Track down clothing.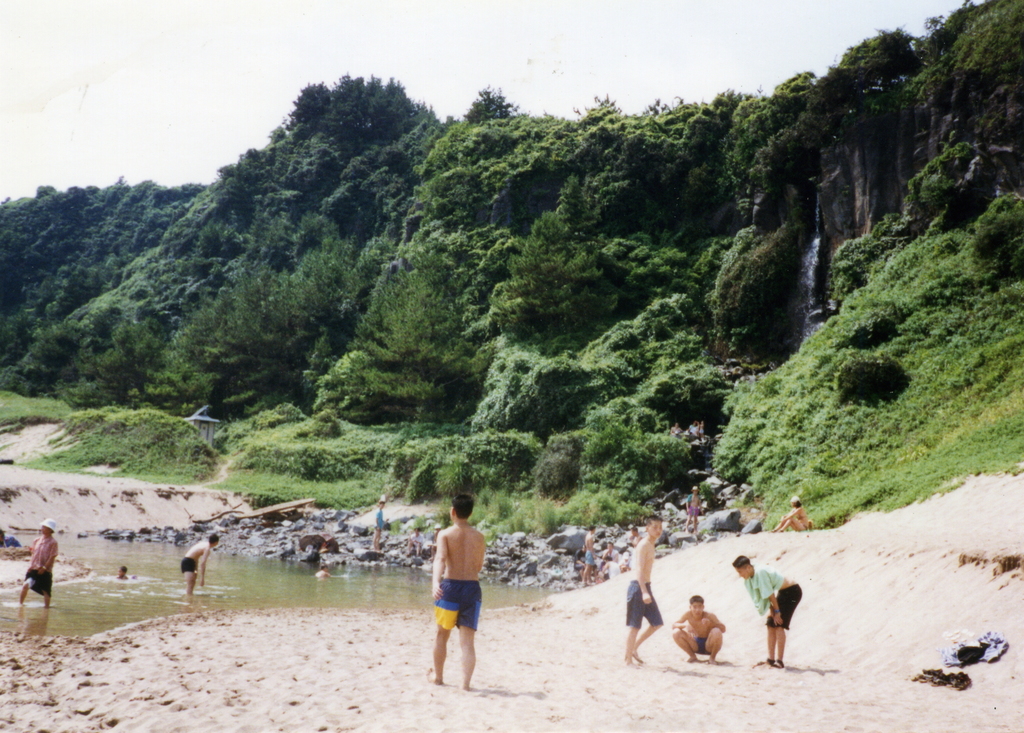
Tracked to box=[435, 581, 480, 629].
